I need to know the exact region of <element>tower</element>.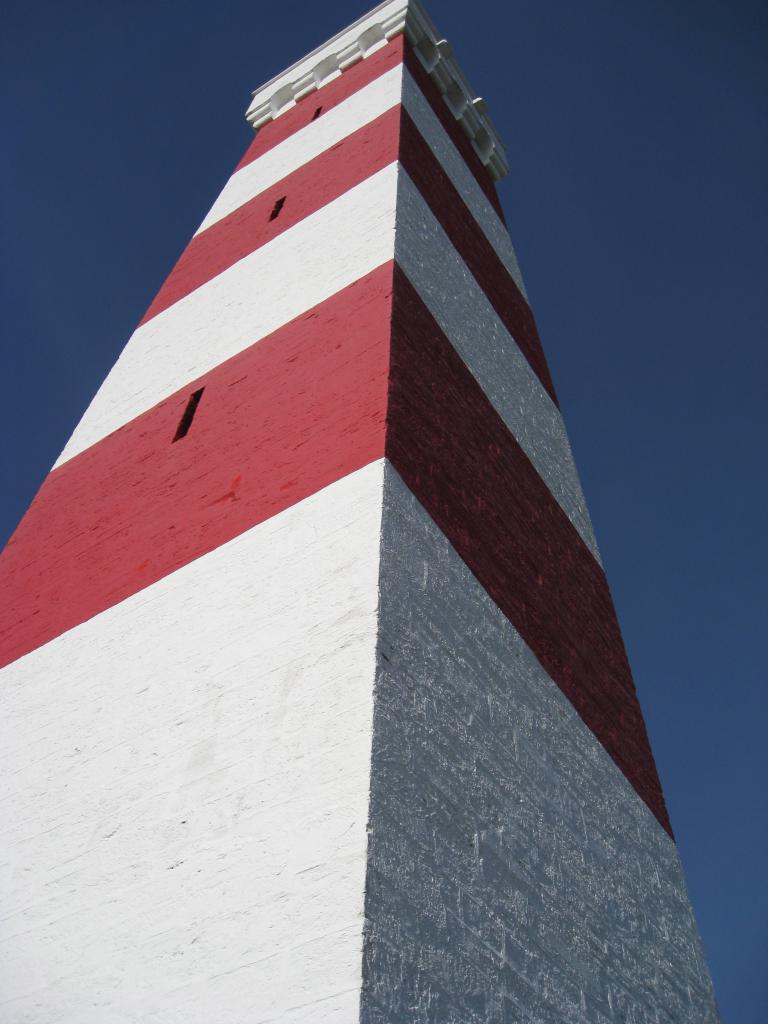
Region: [left=1, top=0, right=720, bottom=1023].
